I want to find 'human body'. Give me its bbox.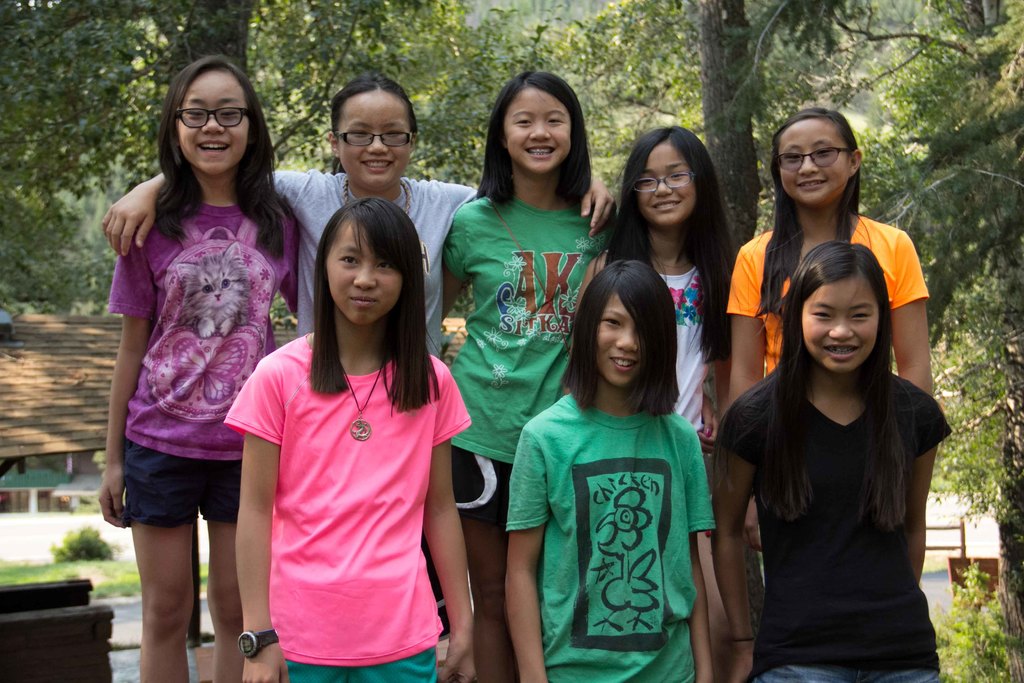
x1=97 y1=43 x2=280 y2=657.
